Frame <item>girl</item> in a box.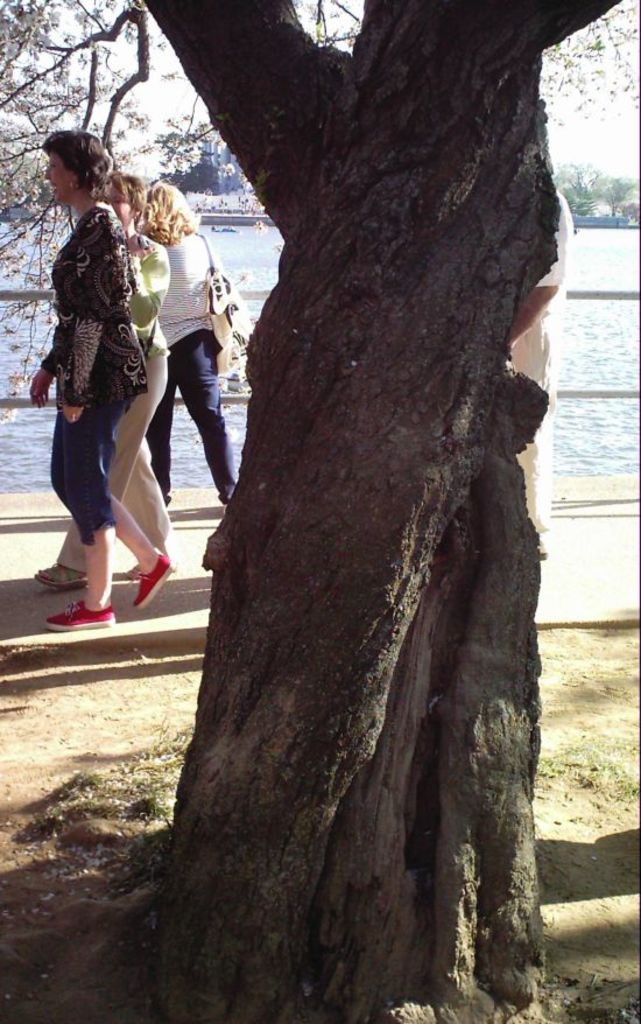
bbox(29, 131, 190, 626).
